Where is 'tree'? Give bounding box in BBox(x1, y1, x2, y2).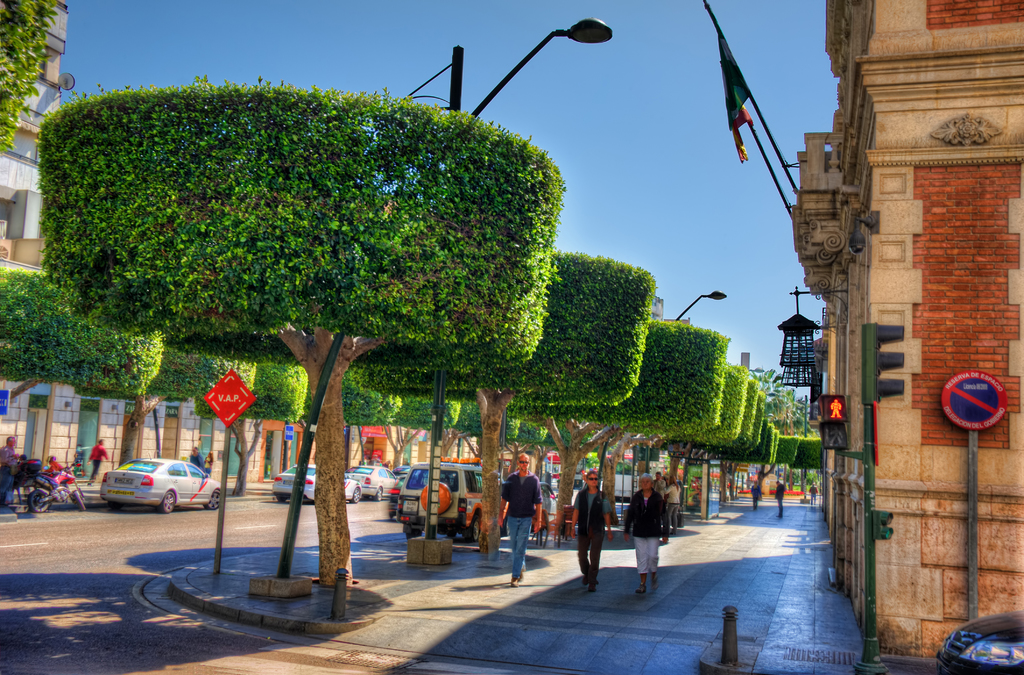
BBox(643, 327, 750, 526).
